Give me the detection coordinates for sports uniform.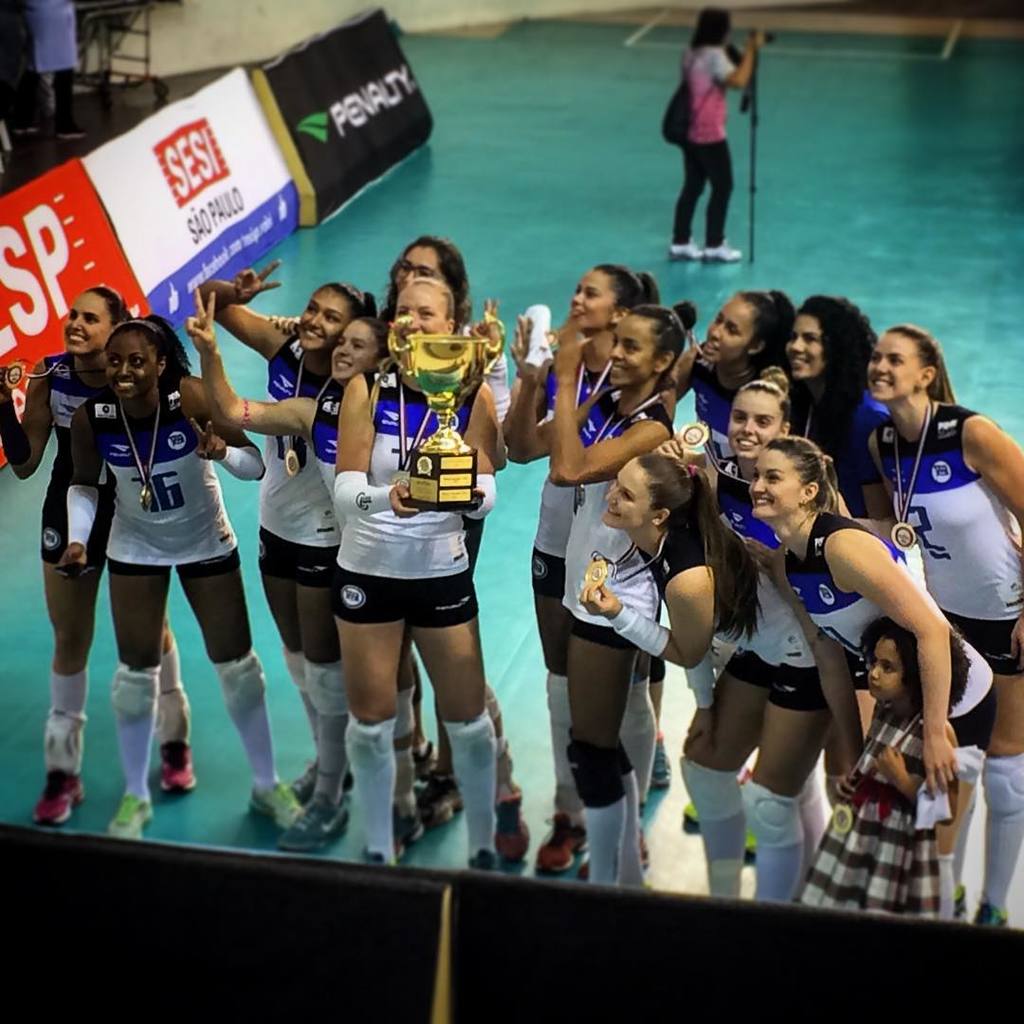
bbox=[102, 366, 267, 568].
